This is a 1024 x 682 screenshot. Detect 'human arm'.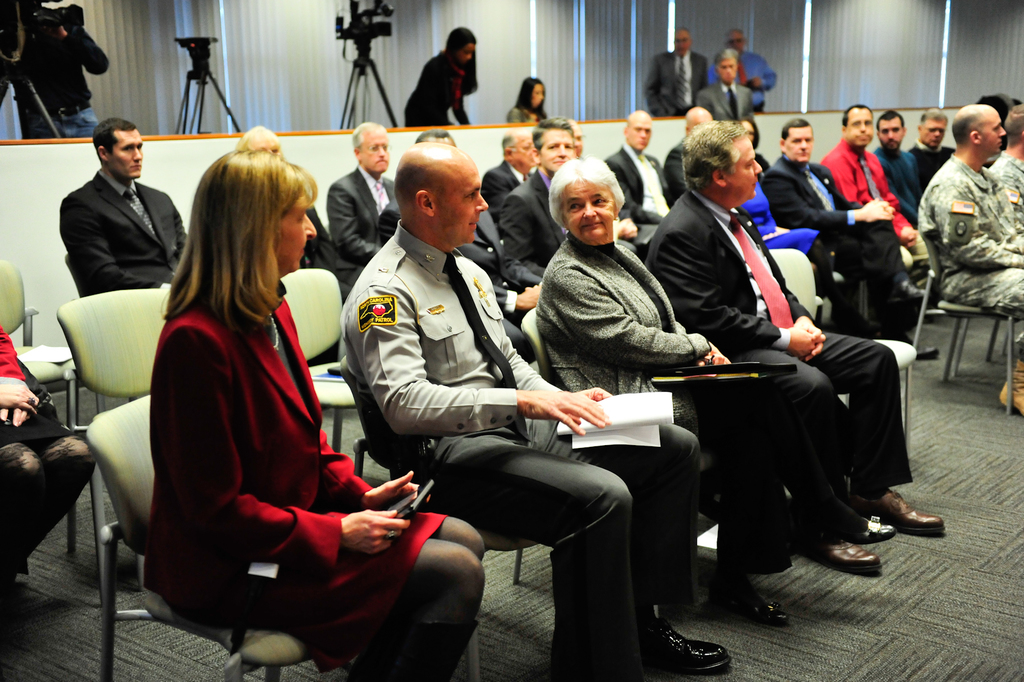
(left=483, top=283, right=606, bottom=415).
